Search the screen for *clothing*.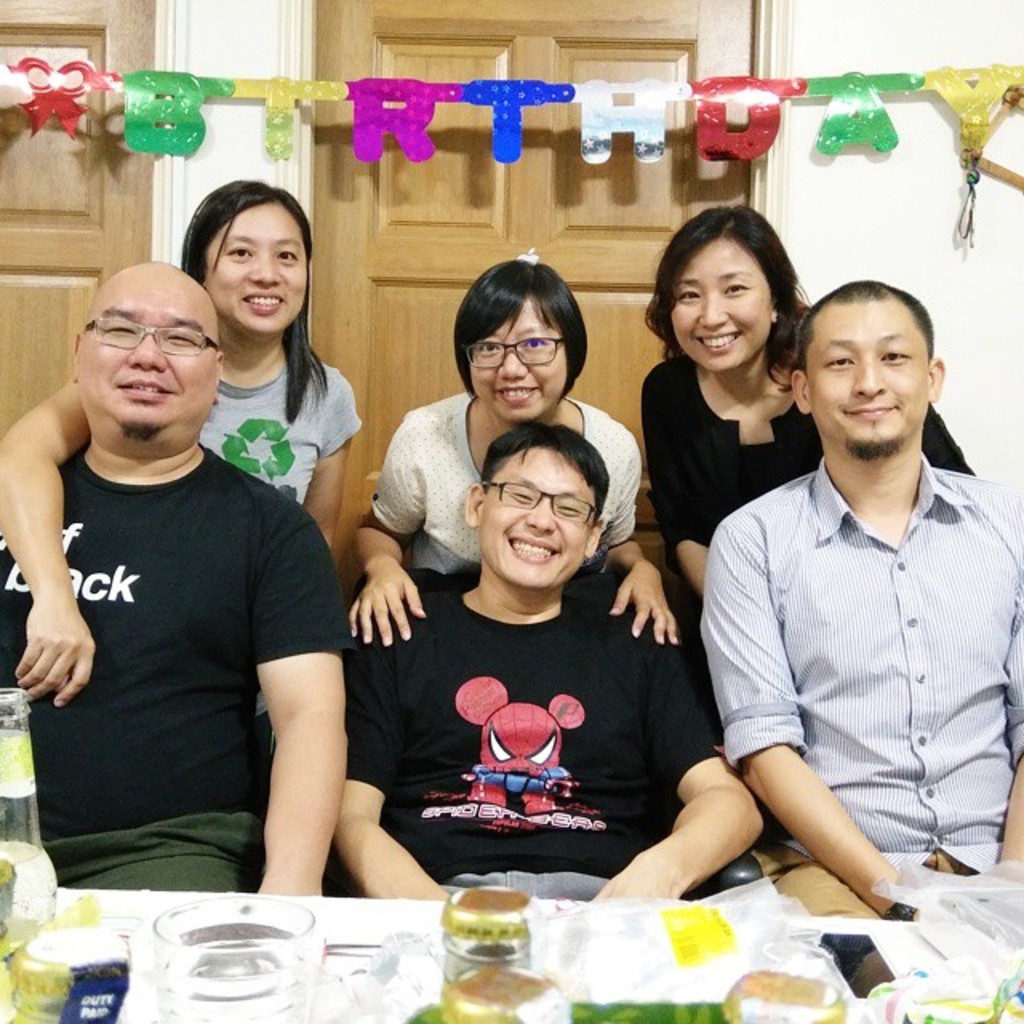
Found at crop(0, 448, 350, 891).
